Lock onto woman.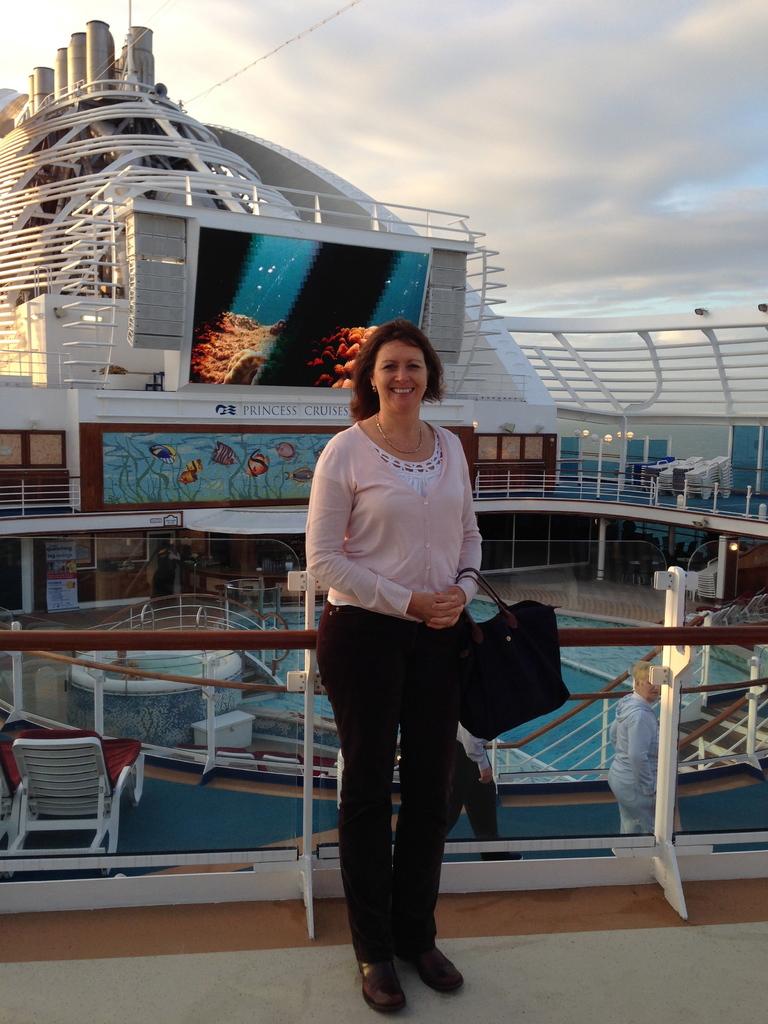
Locked: 292,262,526,992.
